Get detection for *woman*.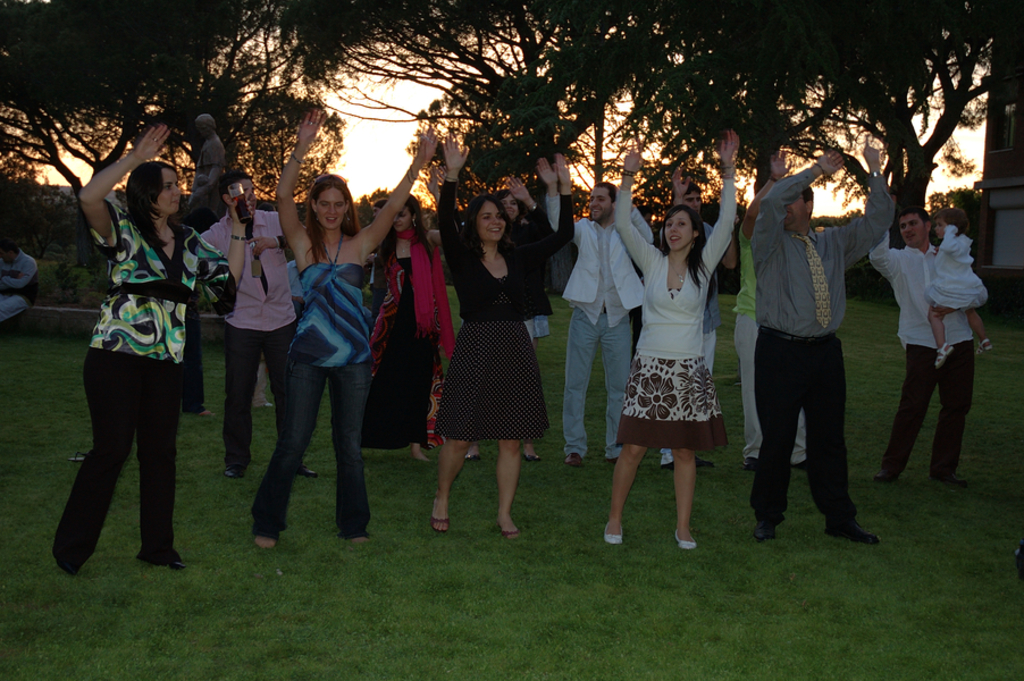
Detection: <bbox>356, 157, 450, 461</bbox>.
